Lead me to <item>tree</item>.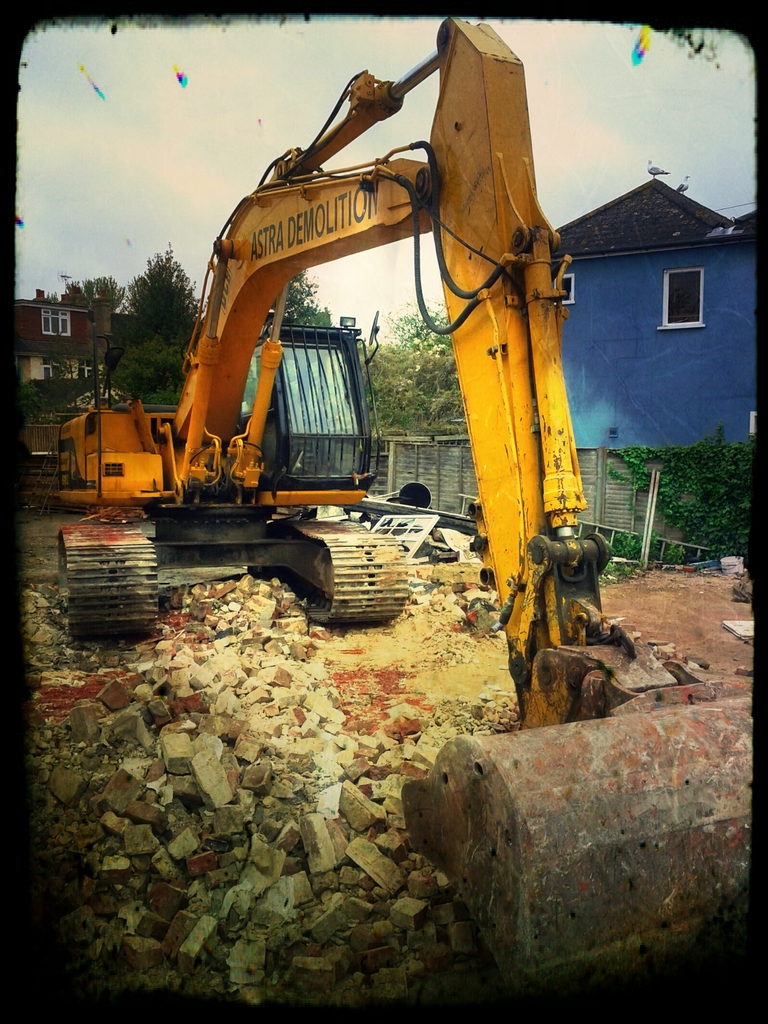
Lead to (left=117, top=242, right=206, bottom=395).
